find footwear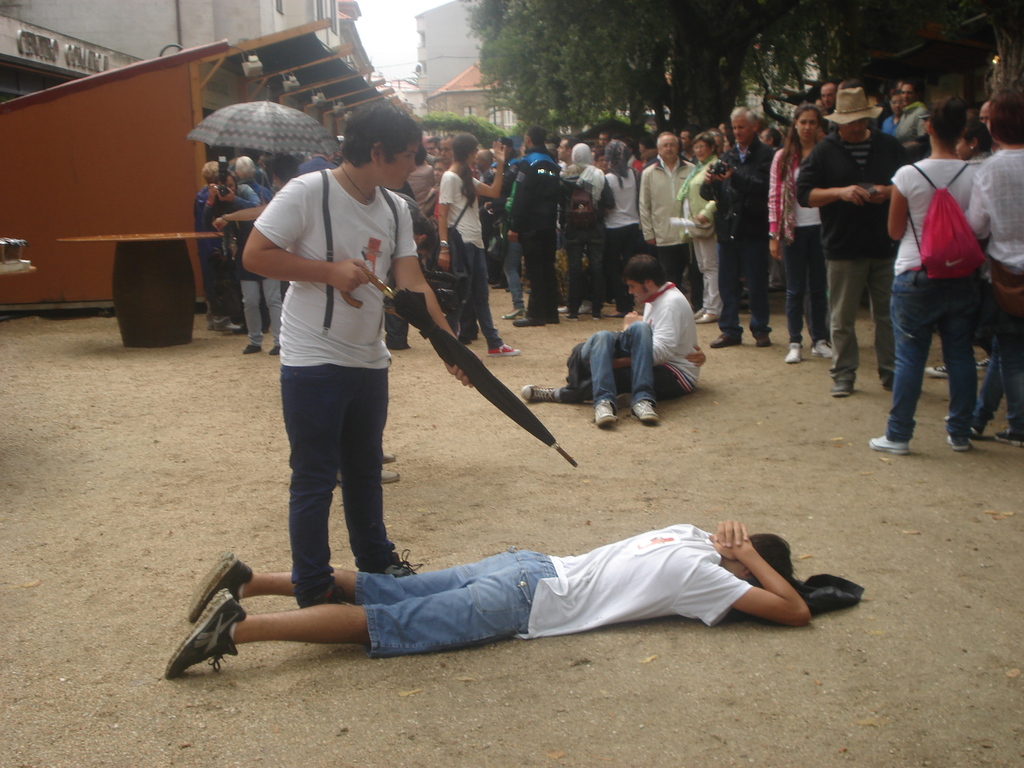
(left=586, top=397, right=615, bottom=426)
